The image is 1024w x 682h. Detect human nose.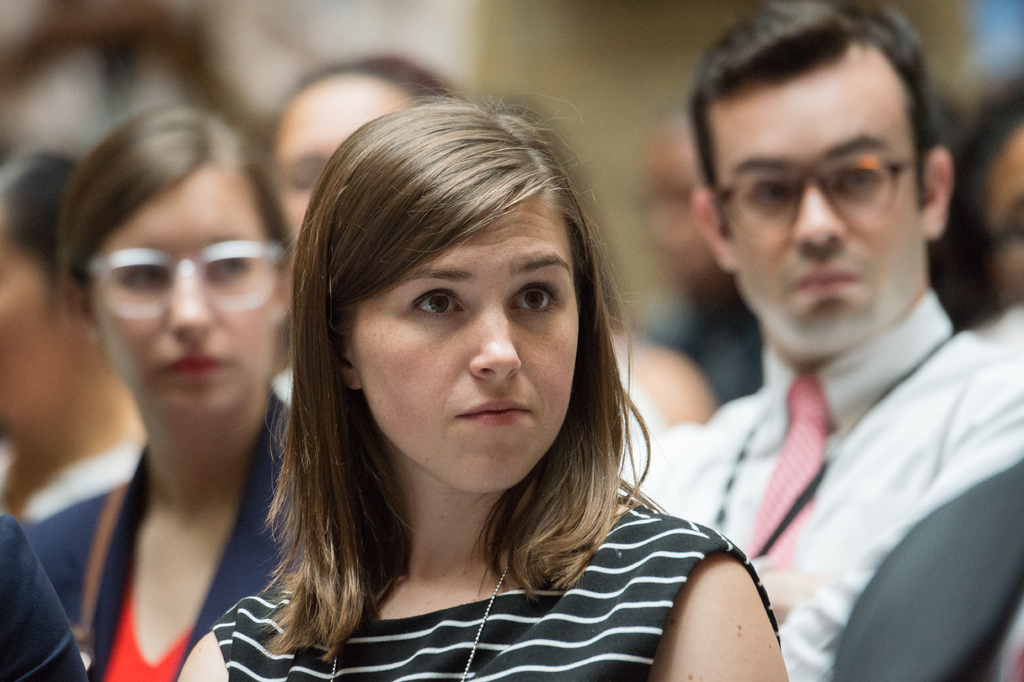
Detection: box(795, 186, 849, 249).
